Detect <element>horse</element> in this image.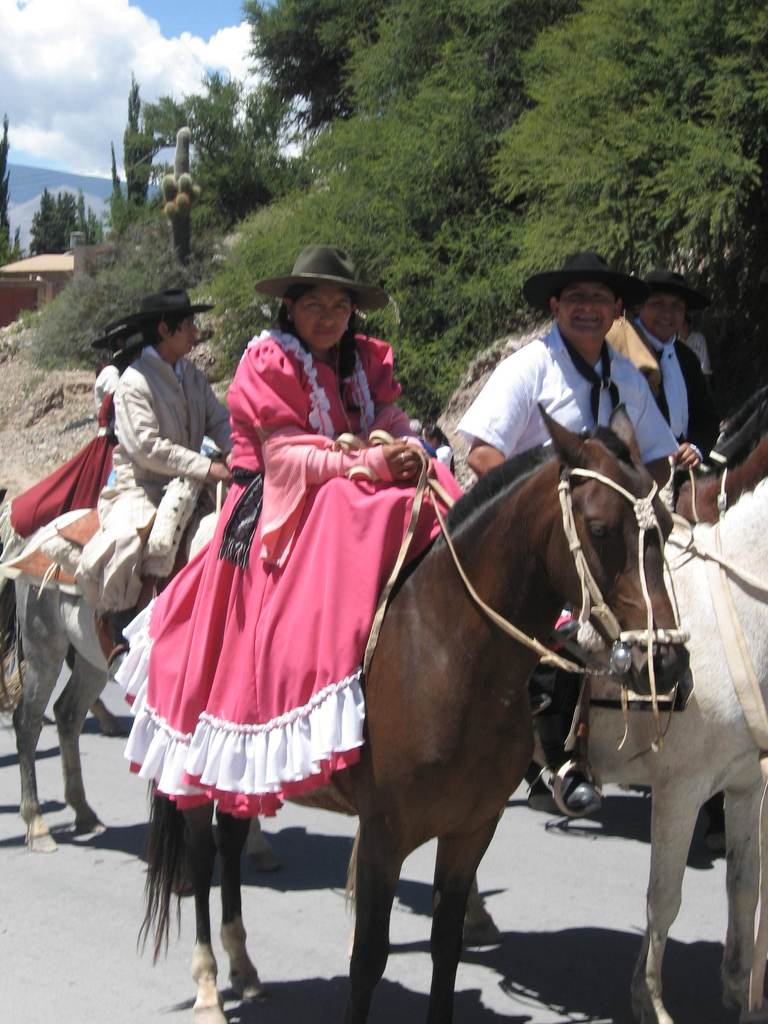
Detection: box=[673, 438, 767, 522].
